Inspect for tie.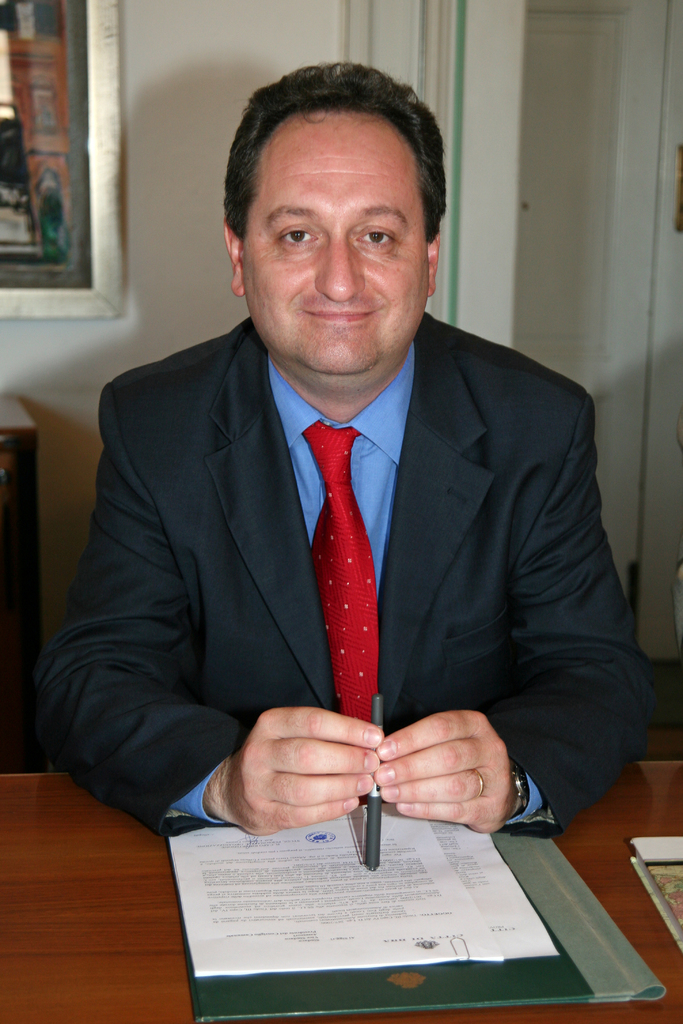
Inspection: (left=300, top=419, right=377, bottom=721).
